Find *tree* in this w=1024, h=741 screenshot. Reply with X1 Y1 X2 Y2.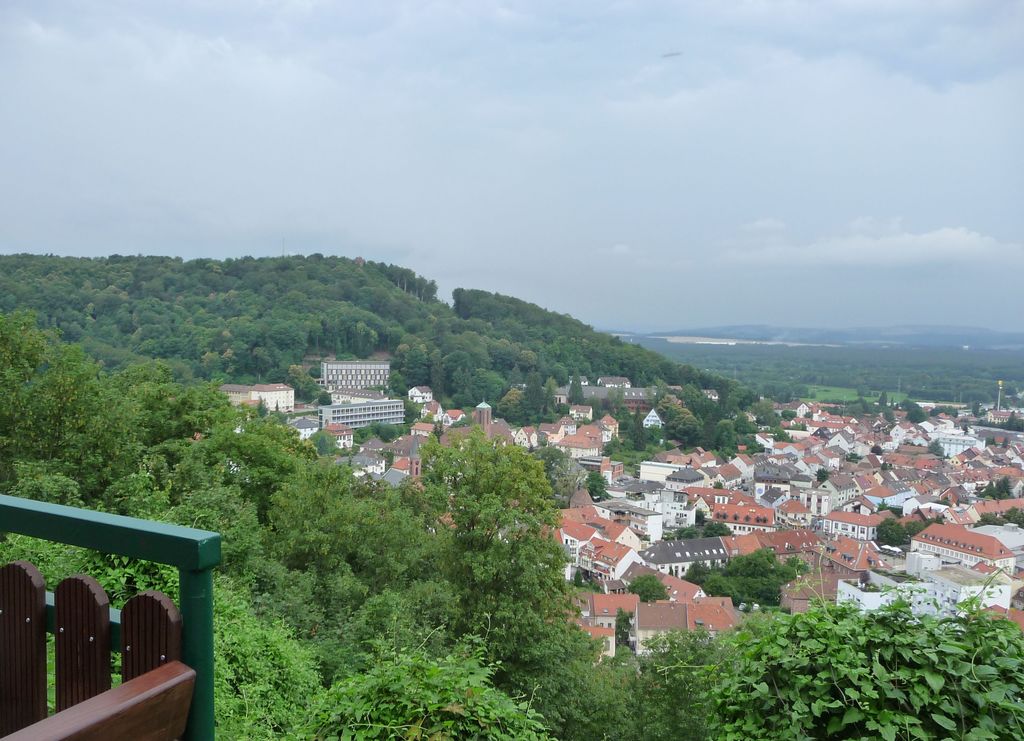
977 514 1003 528.
